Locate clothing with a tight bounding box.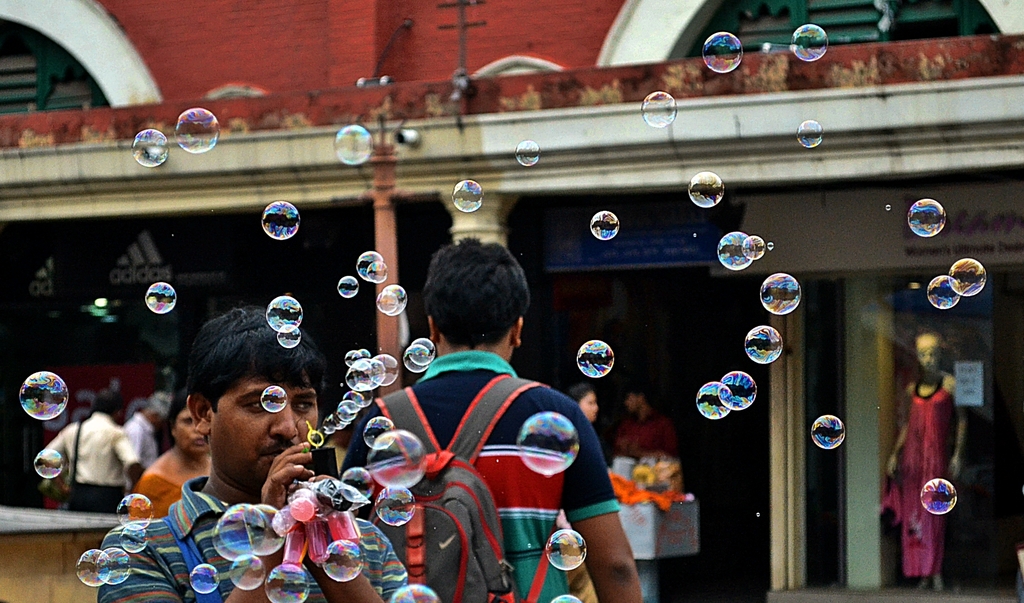
[122, 439, 205, 529].
